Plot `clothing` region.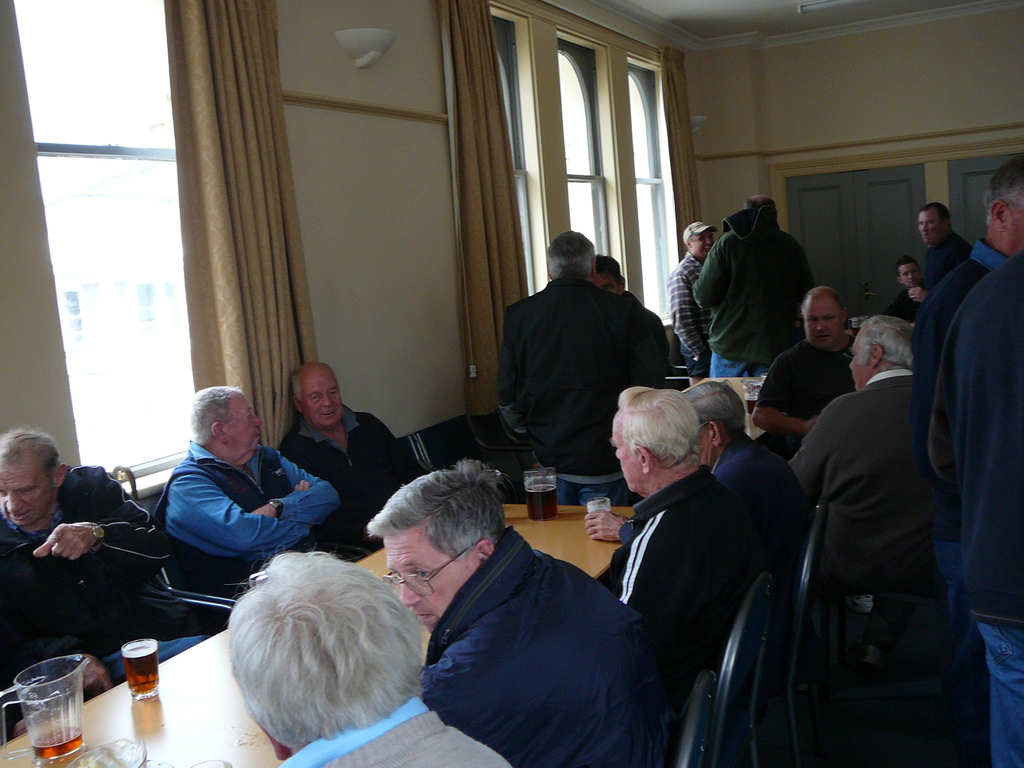
Plotted at (603,473,749,683).
